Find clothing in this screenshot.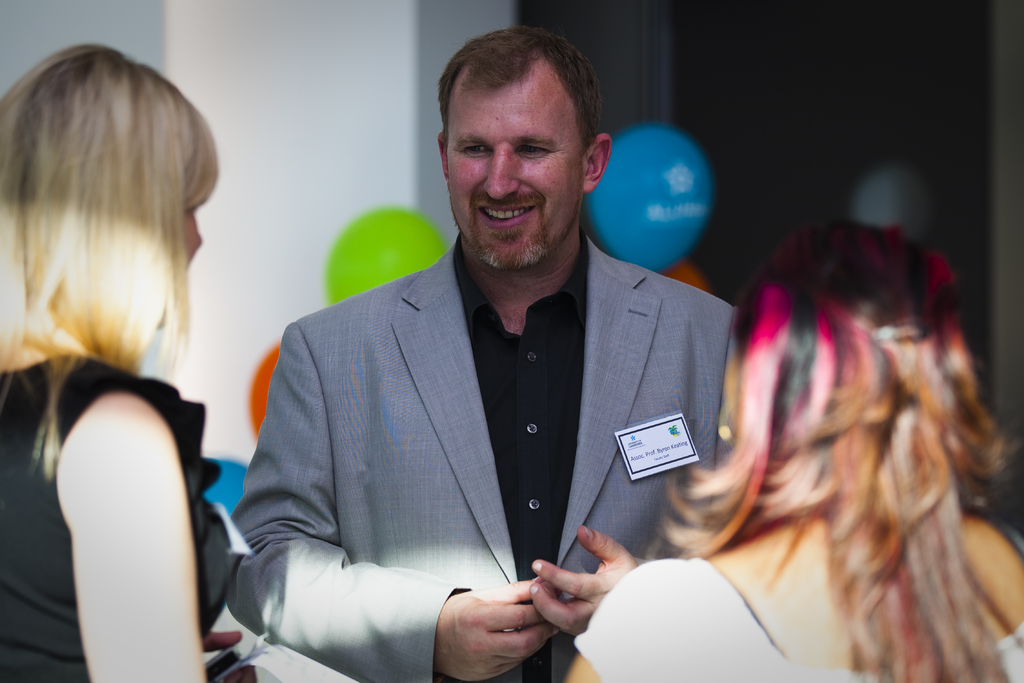
The bounding box for clothing is (568, 561, 1023, 671).
